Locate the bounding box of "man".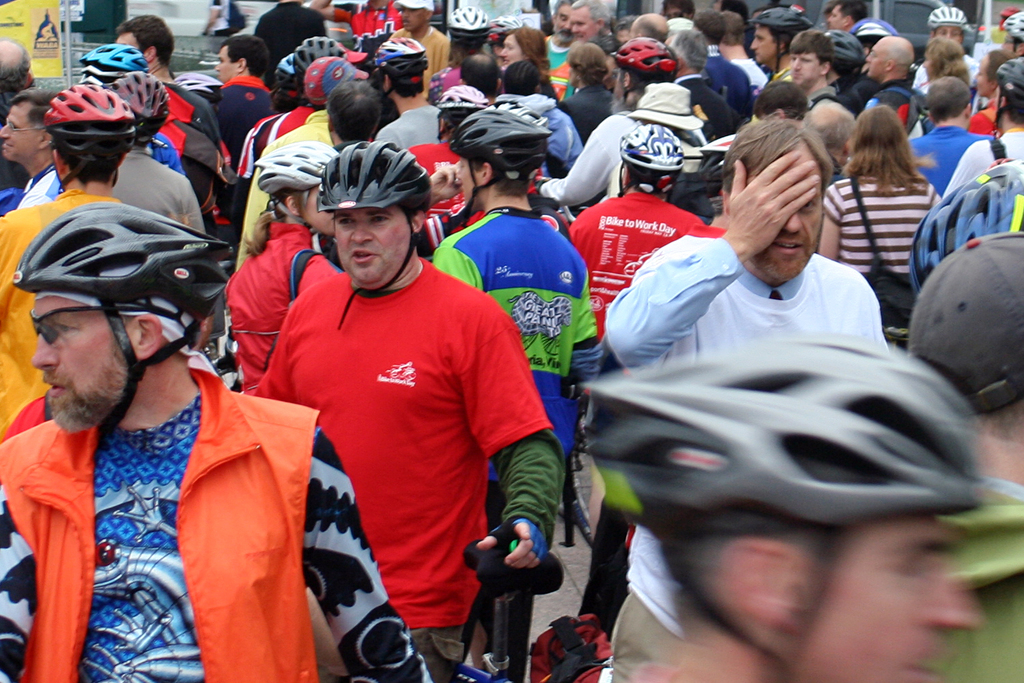
Bounding box: x1=384, y1=0, x2=448, y2=94.
